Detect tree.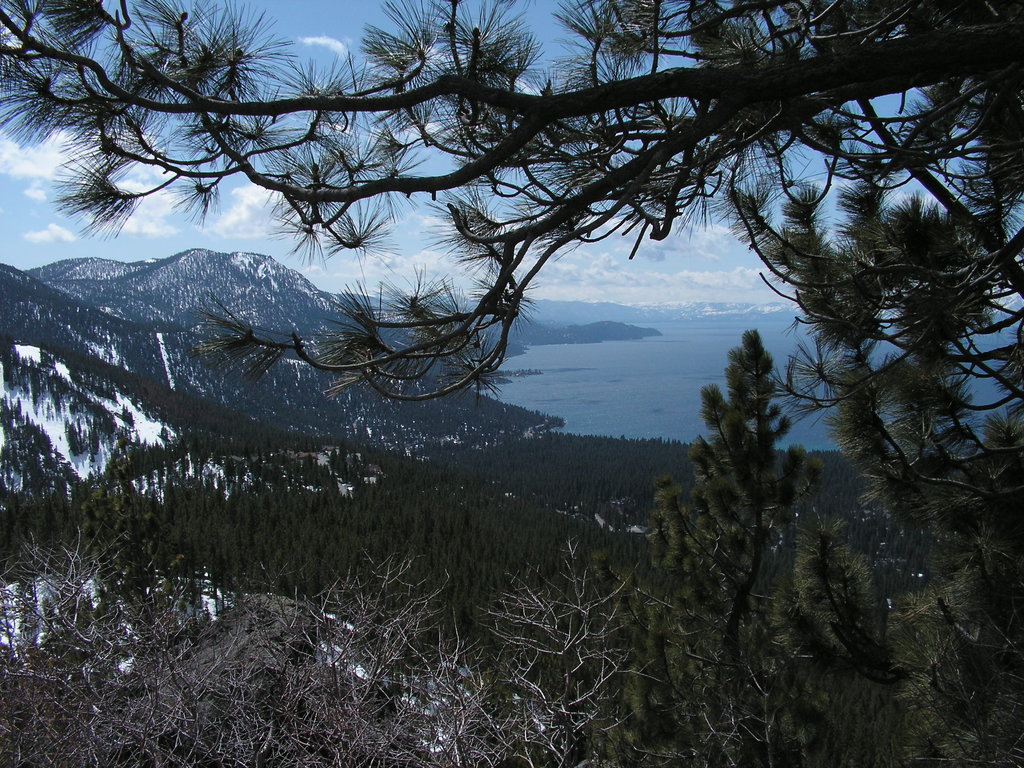
Detected at detection(0, 6, 1023, 766).
